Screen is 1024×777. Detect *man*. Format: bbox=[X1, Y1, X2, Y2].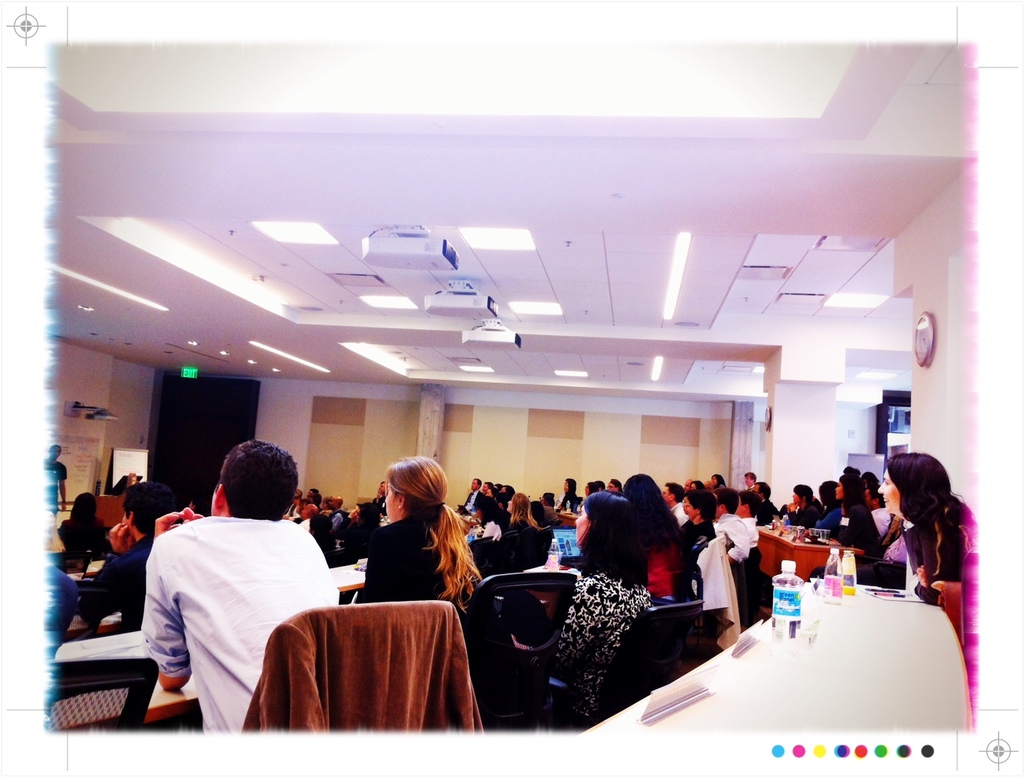
bbox=[41, 446, 67, 534].
